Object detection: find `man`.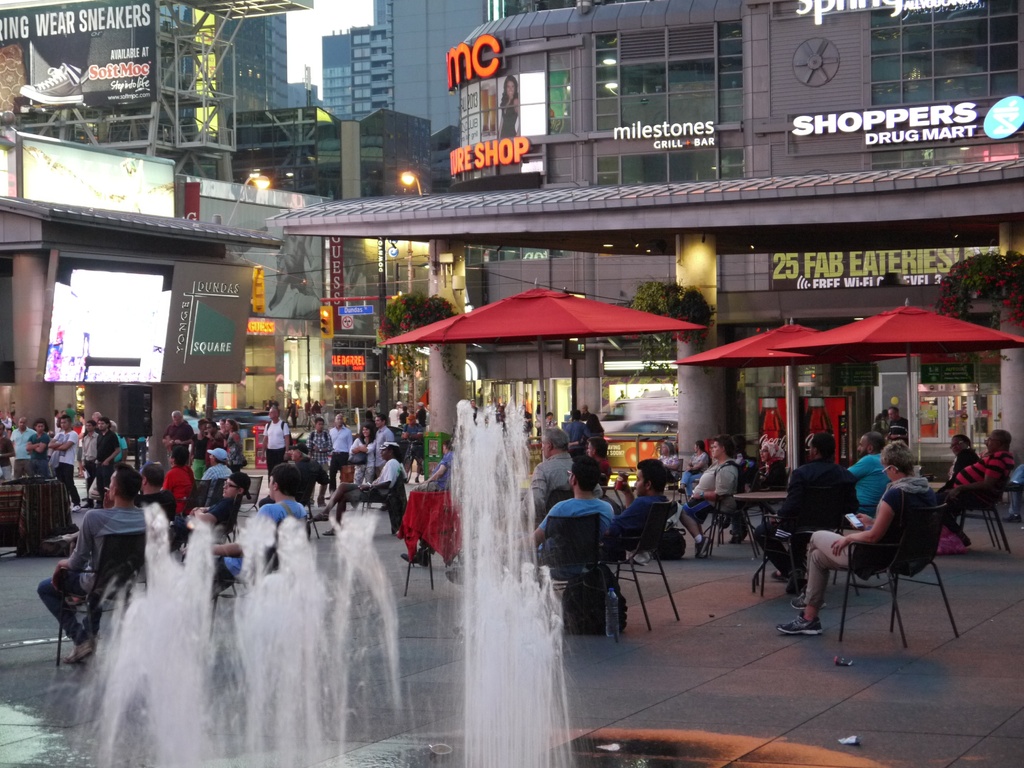
881/410/908/446.
